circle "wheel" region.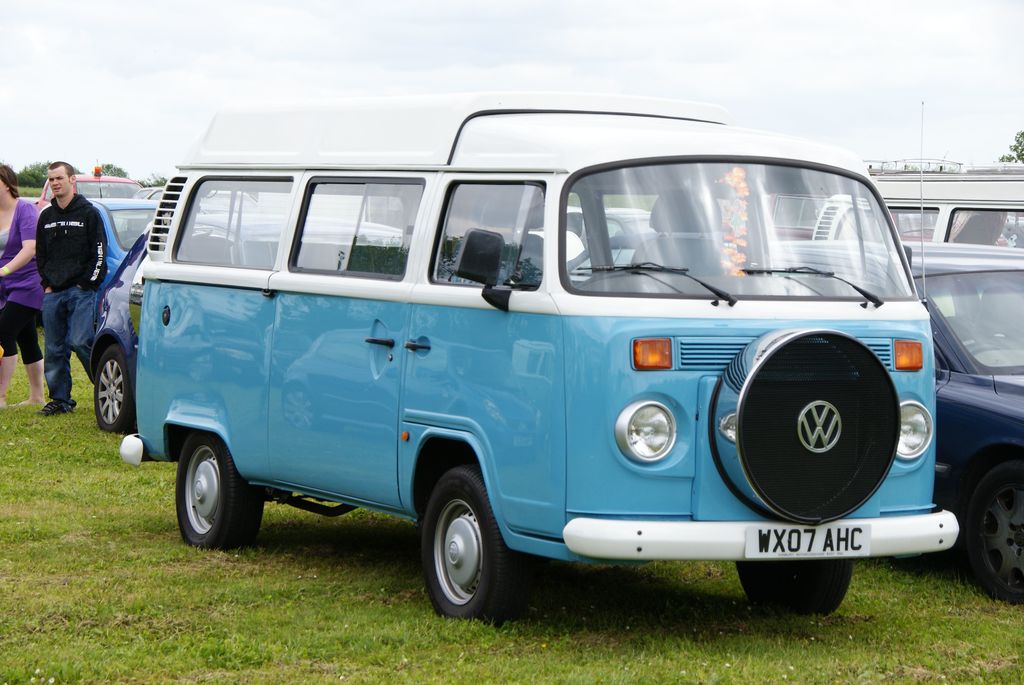
Region: <region>733, 558, 852, 613</region>.
